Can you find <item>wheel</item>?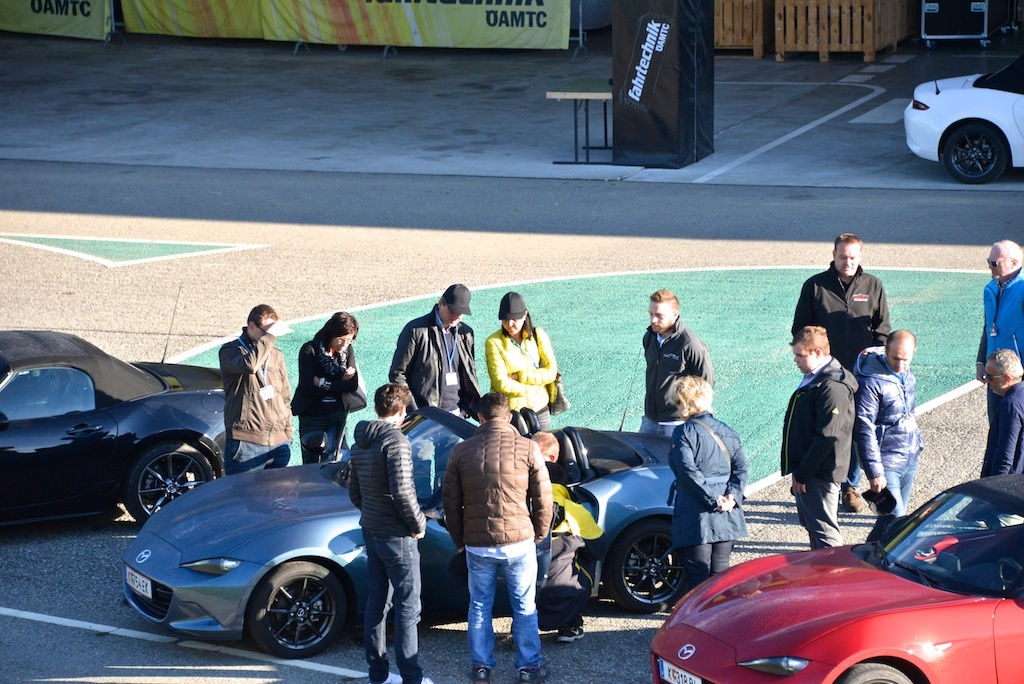
Yes, bounding box: [239,581,333,657].
